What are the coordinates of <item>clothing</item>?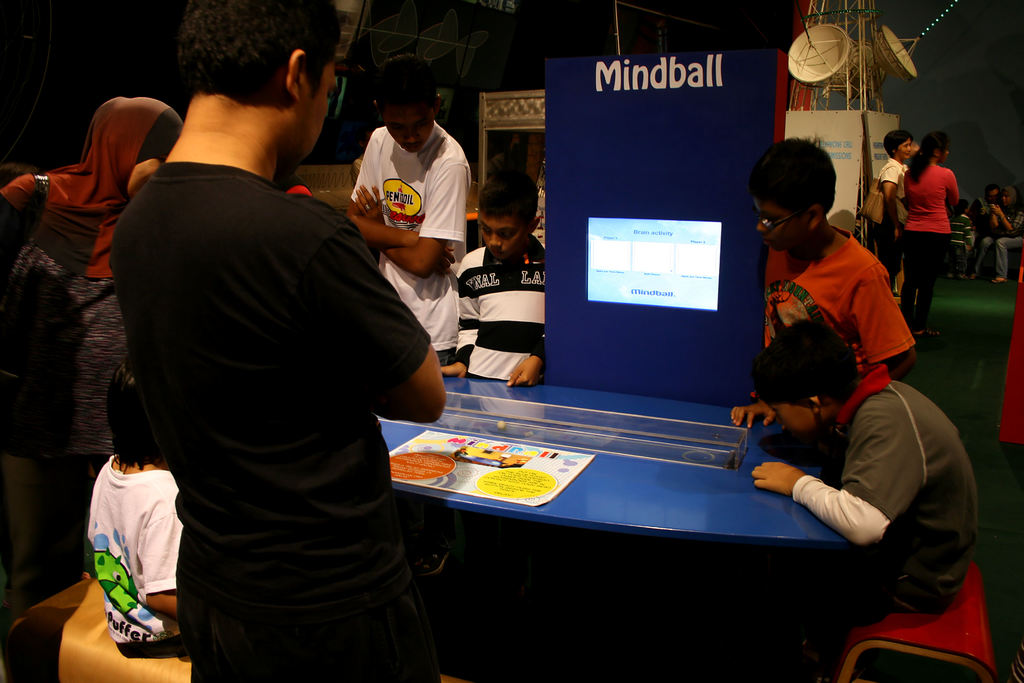
x1=86, y1=454, x2=188, y2=658.
